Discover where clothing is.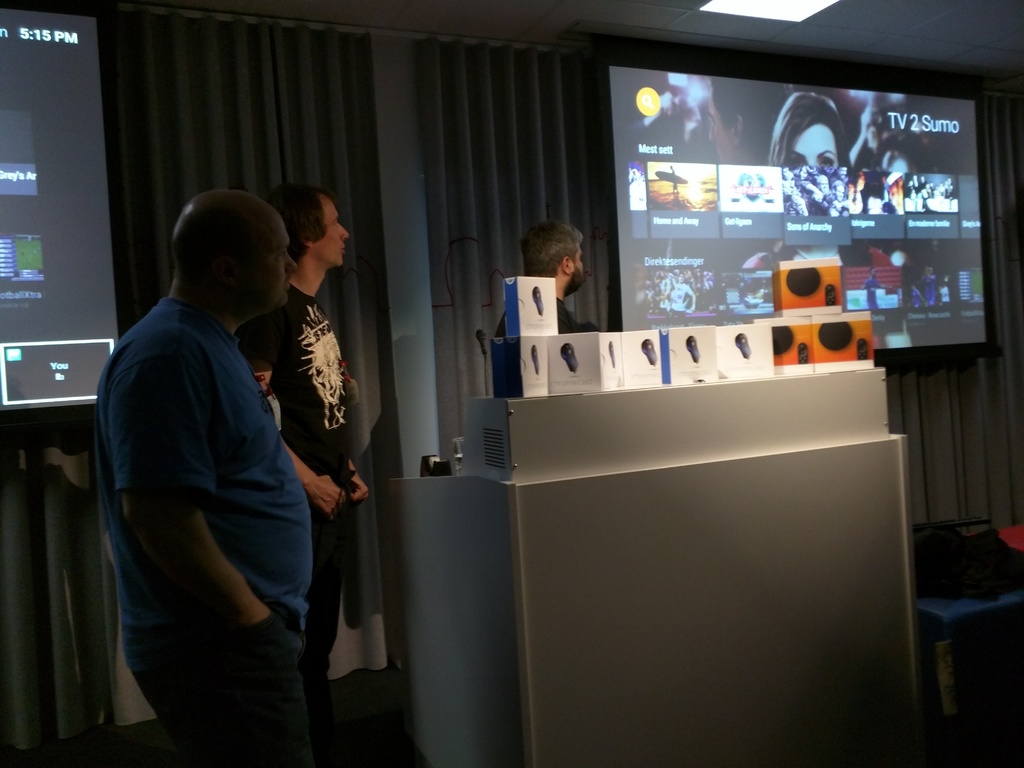
Discovered at bbox=(499, 292, 601, 333).
